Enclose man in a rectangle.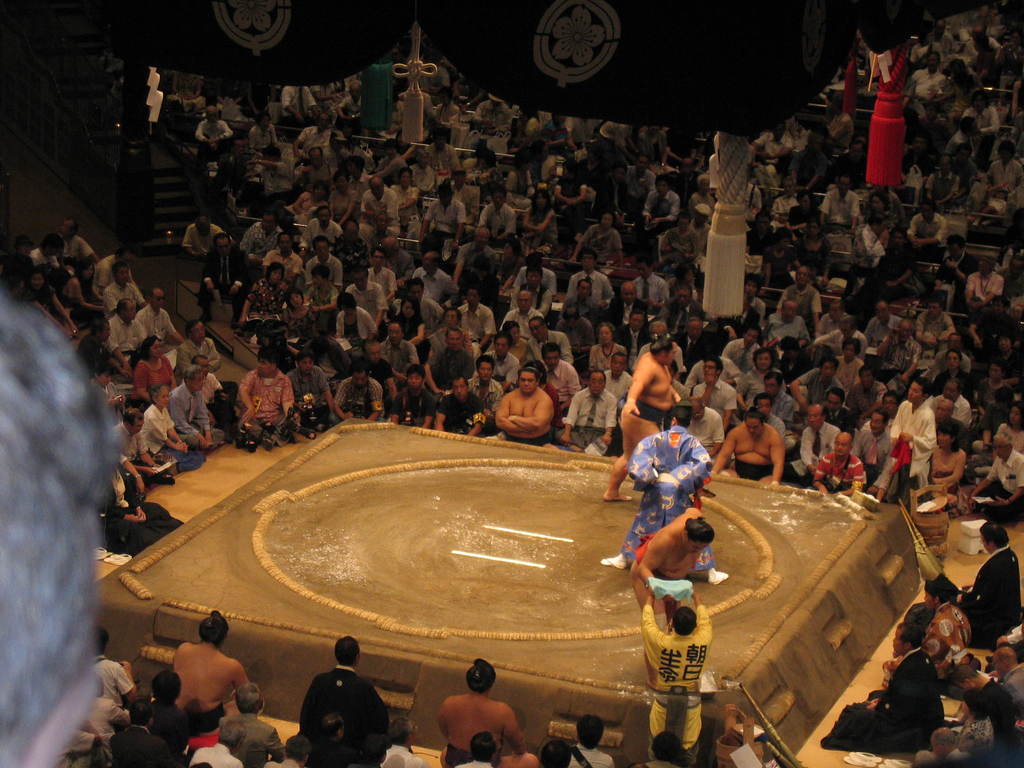
454,223,501,294.
